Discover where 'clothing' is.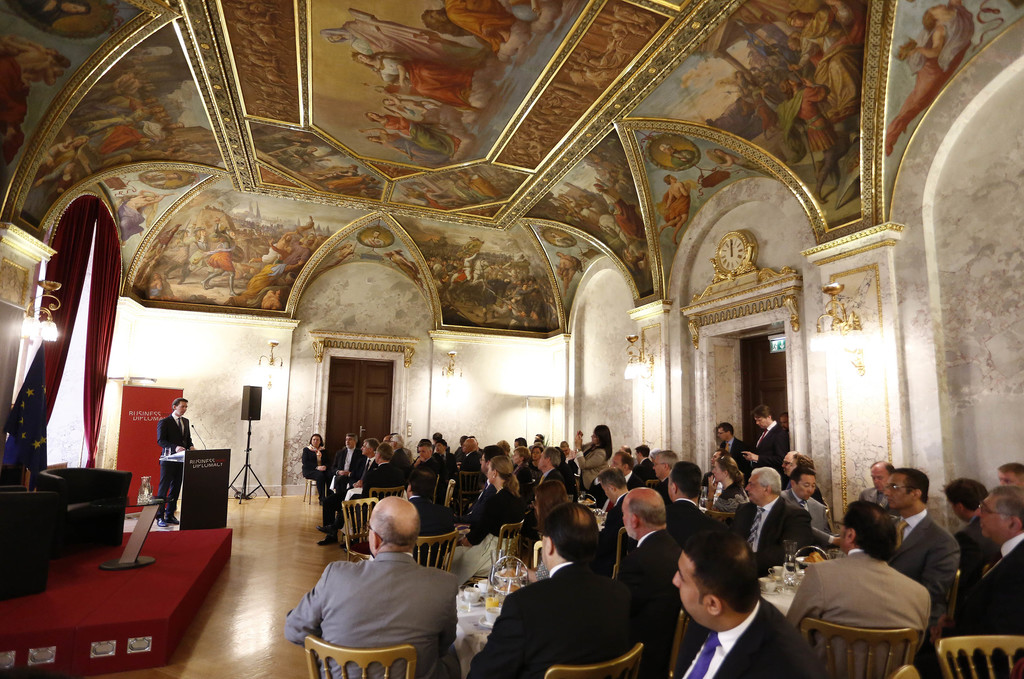
Discovered at [x1=151, y1=413, x2=193, y2=518].
